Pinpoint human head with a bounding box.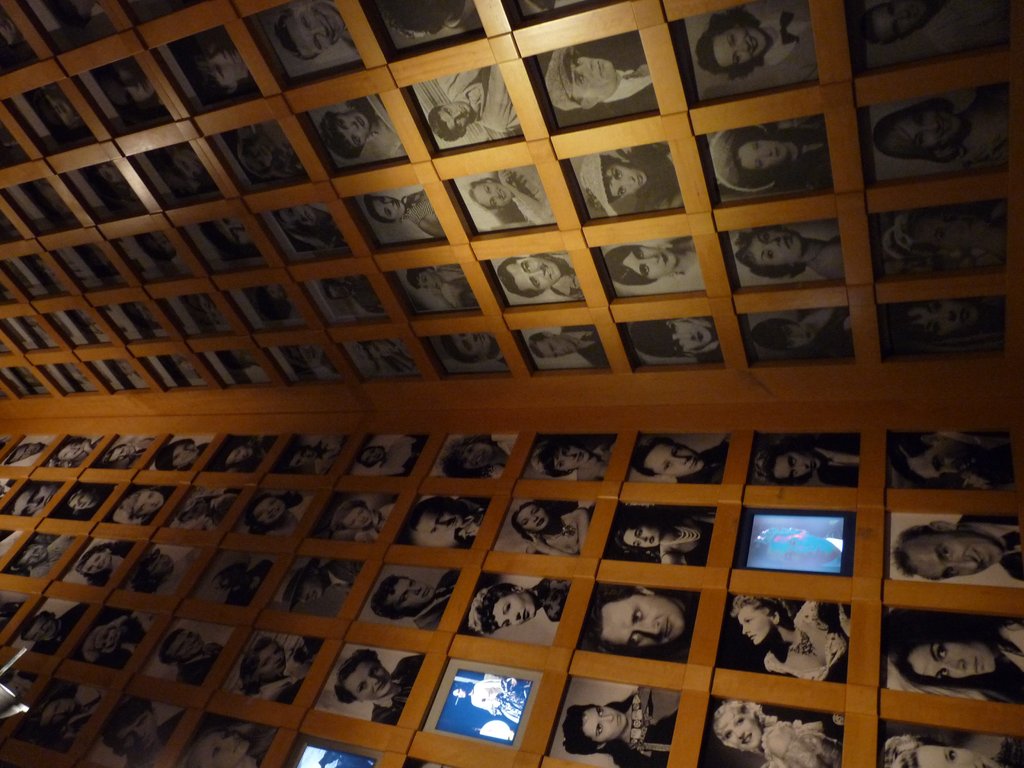
157 438 200 471.
